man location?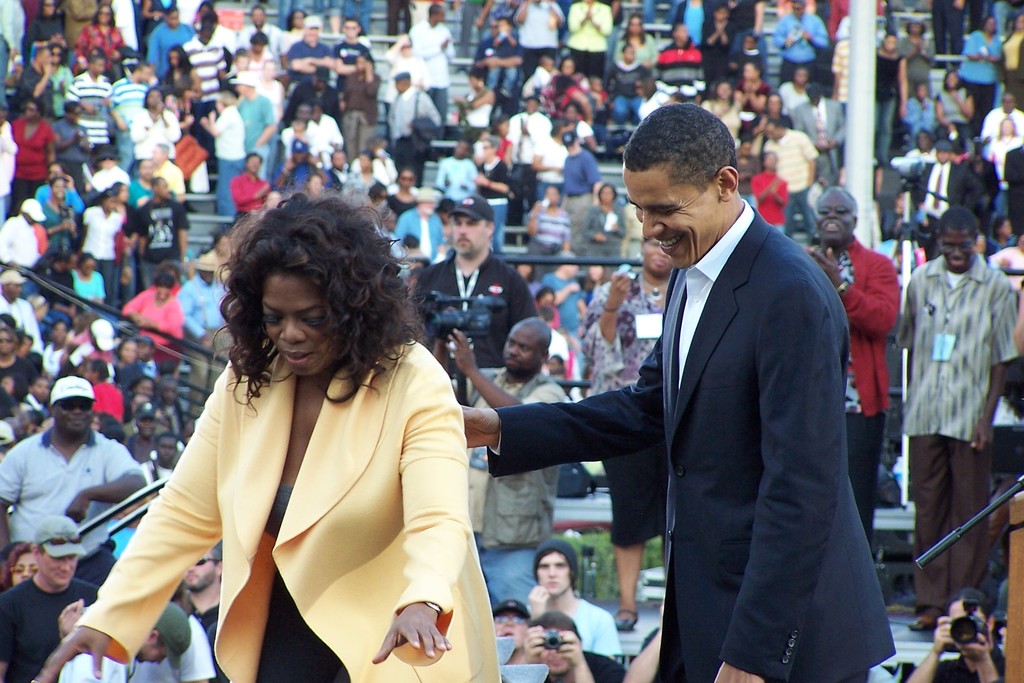
{"left": 474, "top": 135, "right": 513, "bottom": 250}
